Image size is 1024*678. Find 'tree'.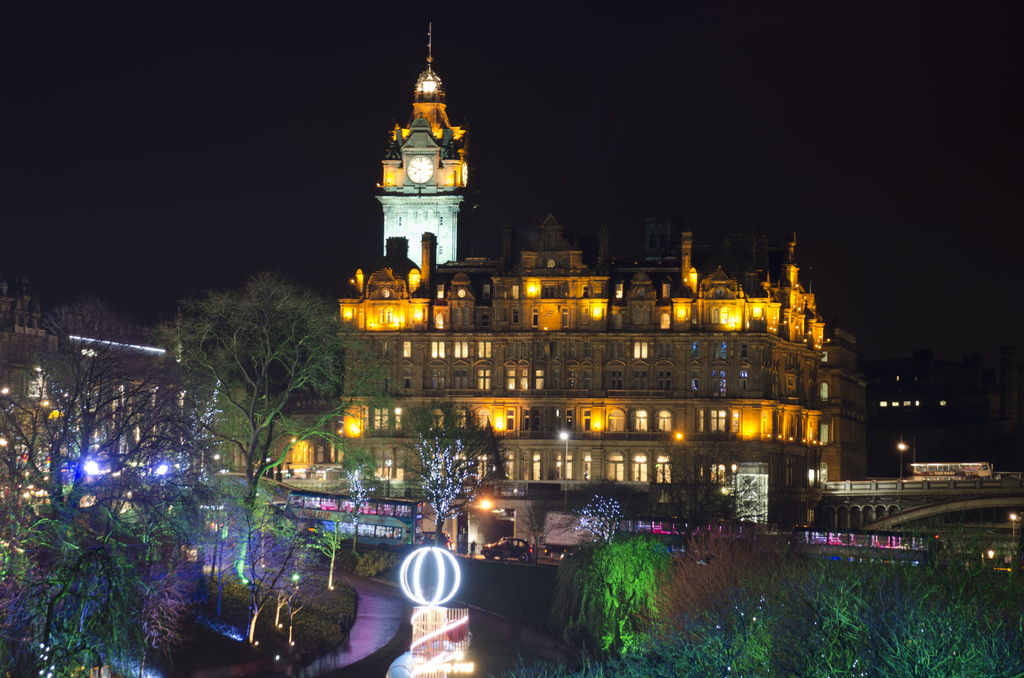
crop(573, 471, 652, 523).
